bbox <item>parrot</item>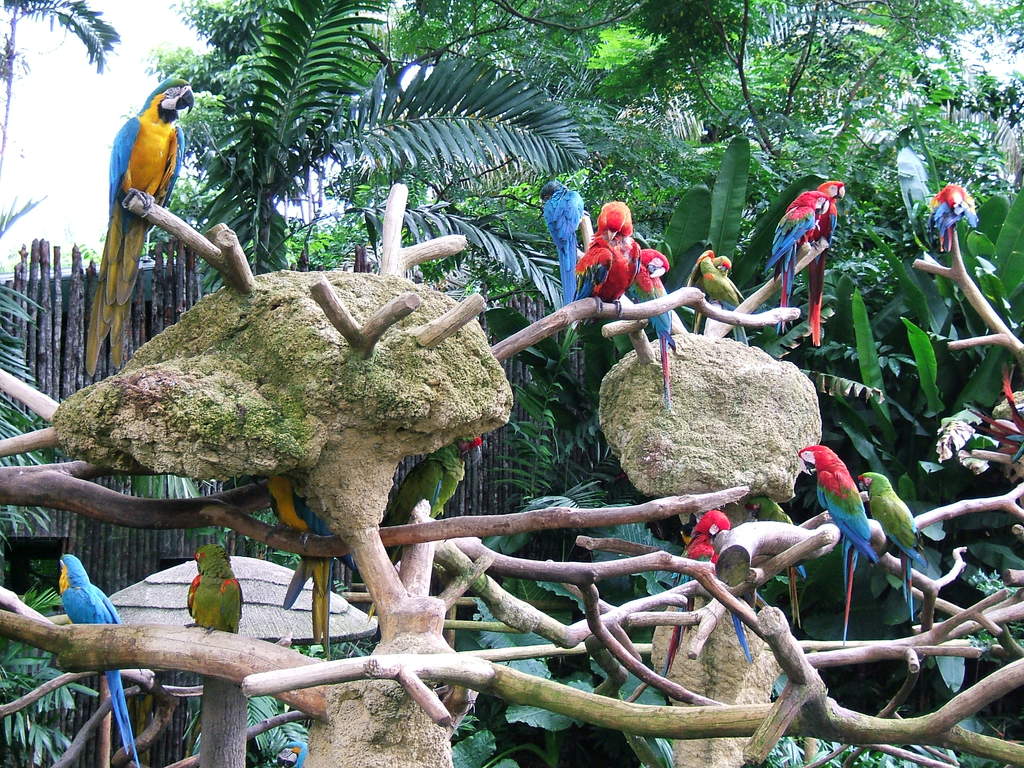
183,543,241,739
